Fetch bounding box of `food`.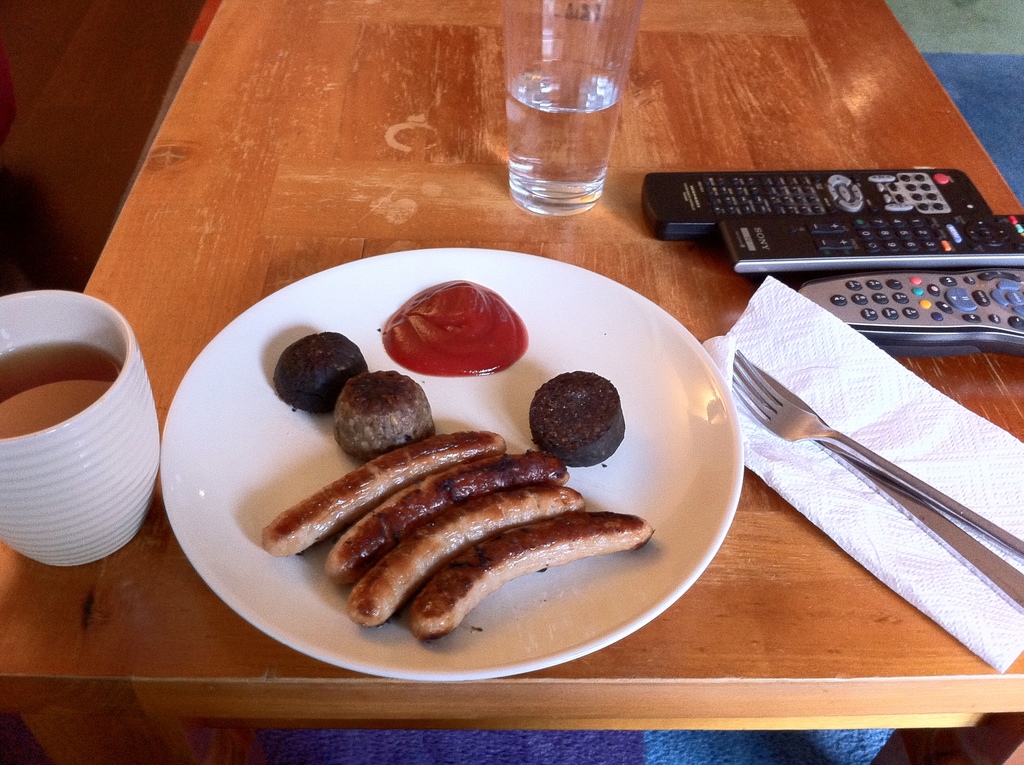
Bbox: box=[324, 449, 572, 591].
